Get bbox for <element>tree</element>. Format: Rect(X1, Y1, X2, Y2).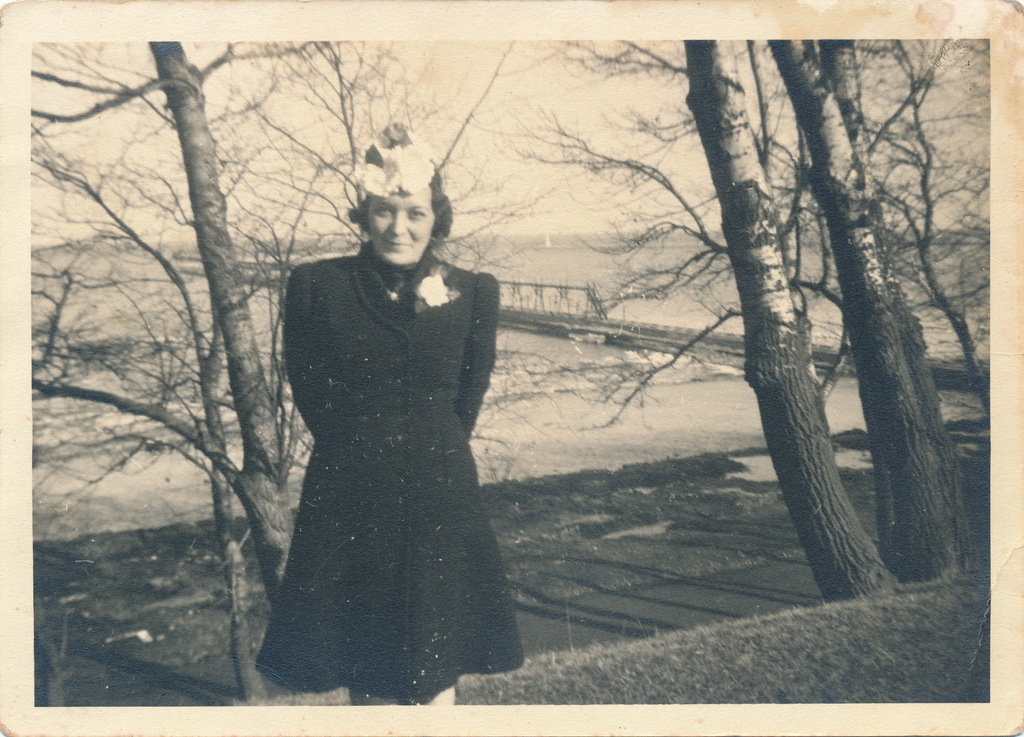
Rect(771, 35, 991, 419).
